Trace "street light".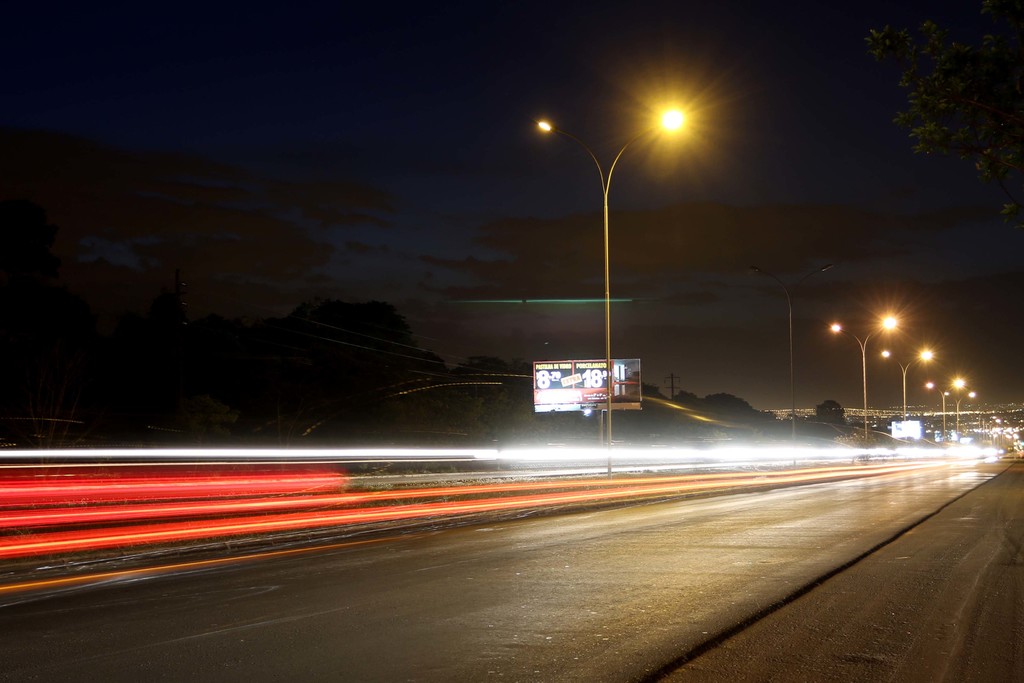
Traced to {"x1": 939, "y1": 388, "x2": 981, "y2": 436}.
